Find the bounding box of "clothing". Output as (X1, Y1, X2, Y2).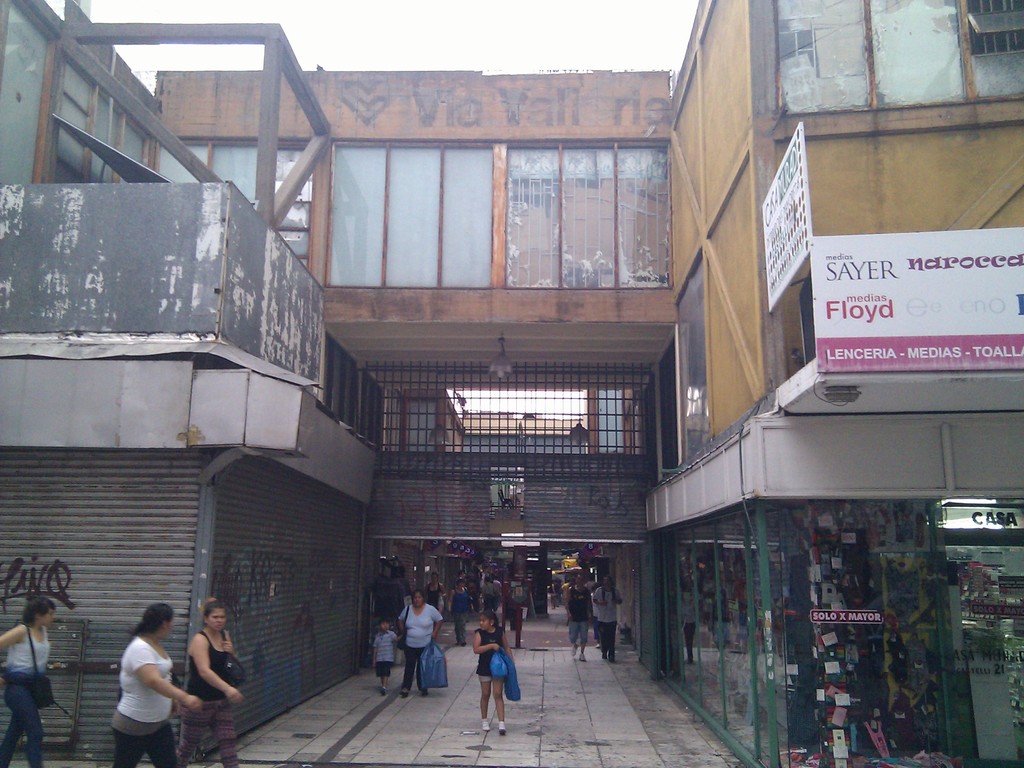
(5, 621, 49, 767).
